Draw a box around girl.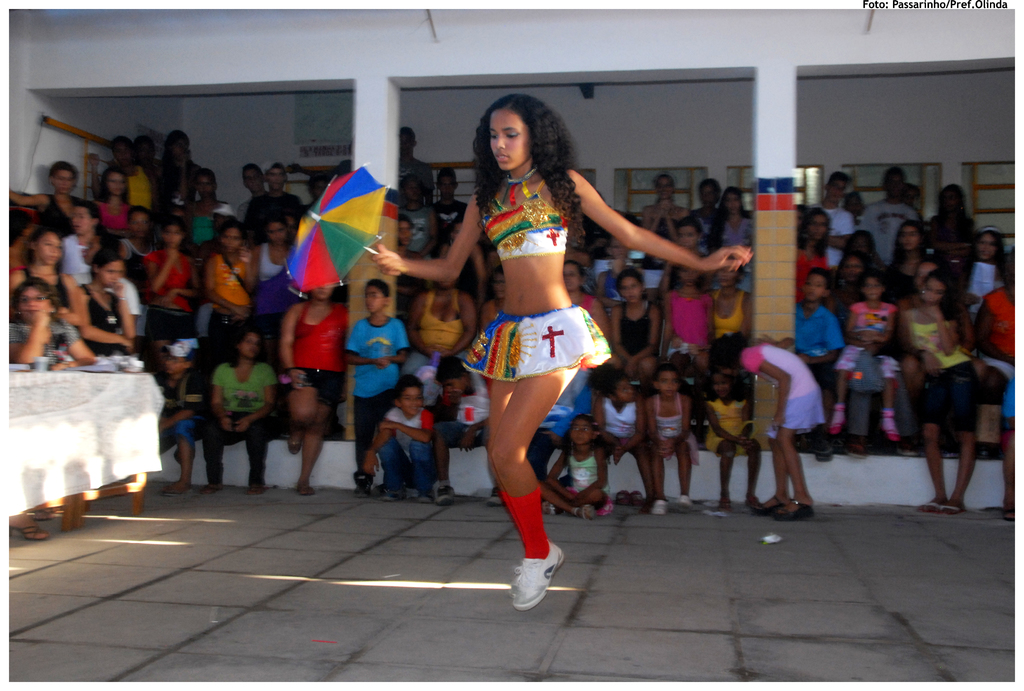
582 365 648 513.
